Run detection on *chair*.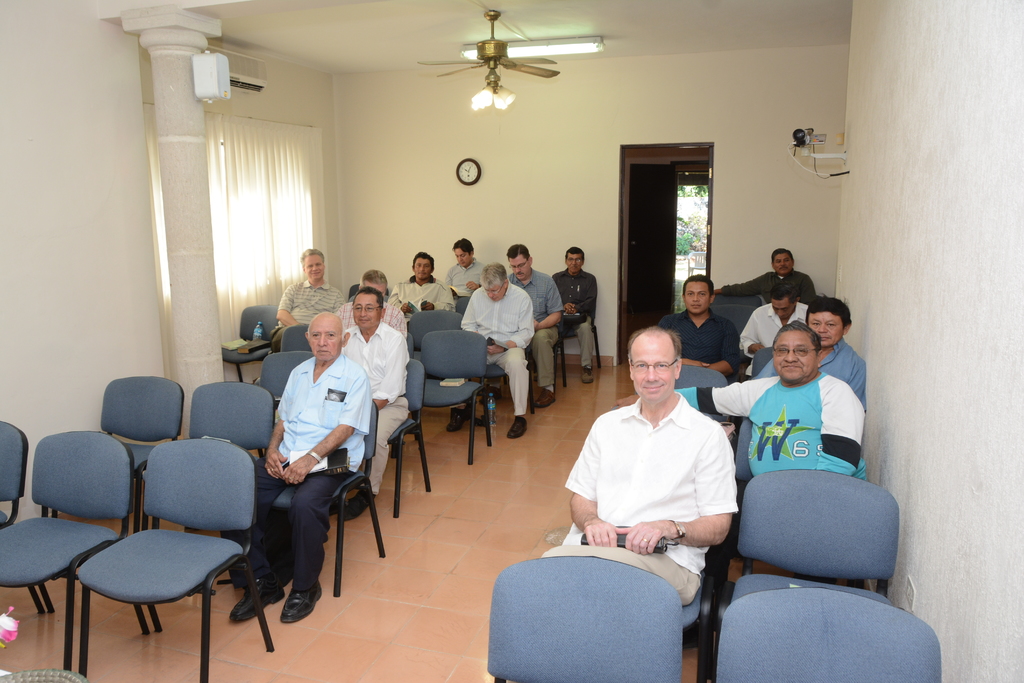
Result: bbox(141, 378, 275, 588).
